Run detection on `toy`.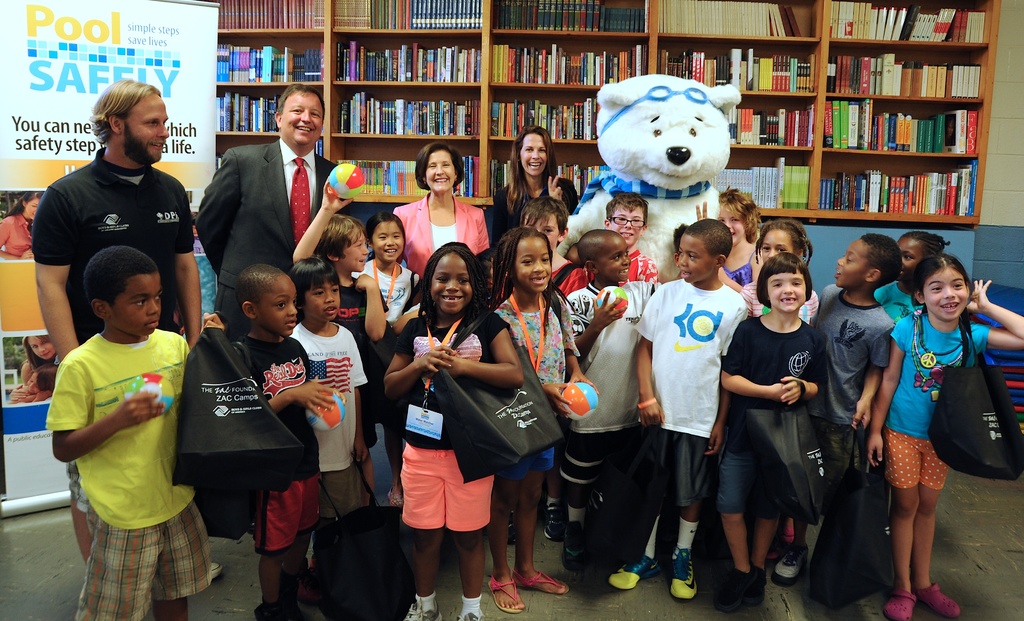
Result: 307/392/344/431.
